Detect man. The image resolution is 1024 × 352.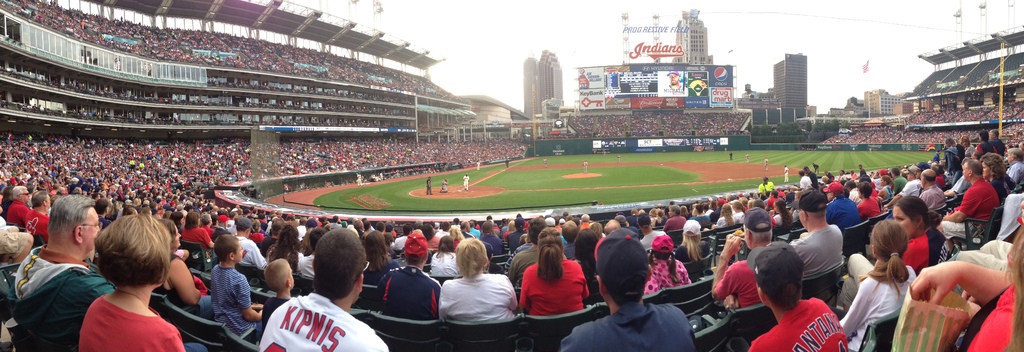
{"left": 913, "top": 161, "right": 932, "bottom": 199}.
